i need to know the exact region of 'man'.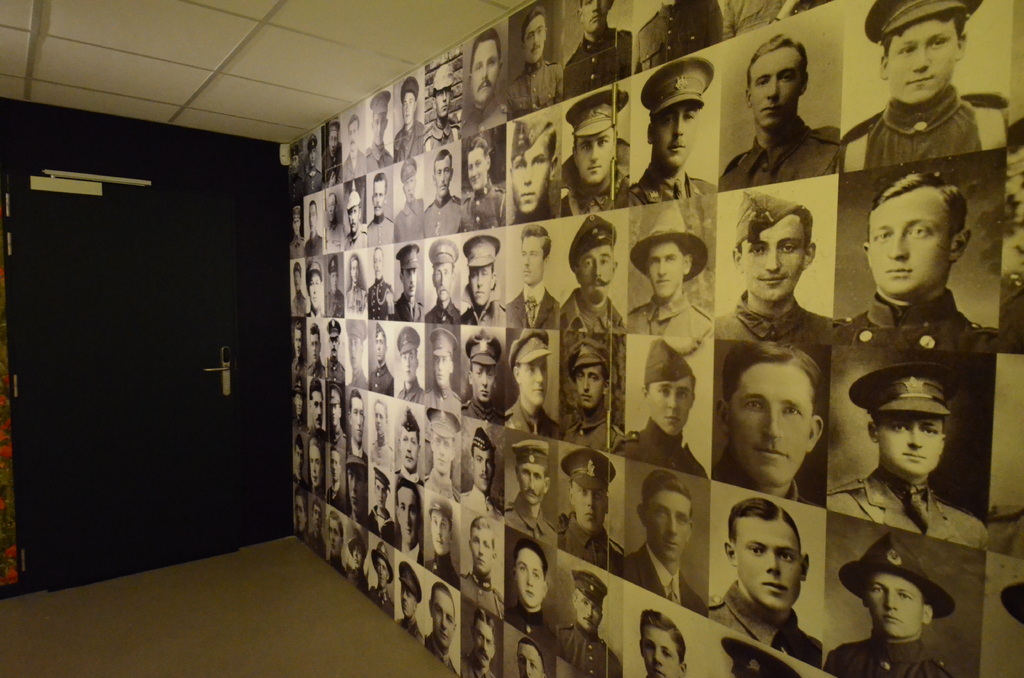
Region: Rect(344, 191, 369, 253).
